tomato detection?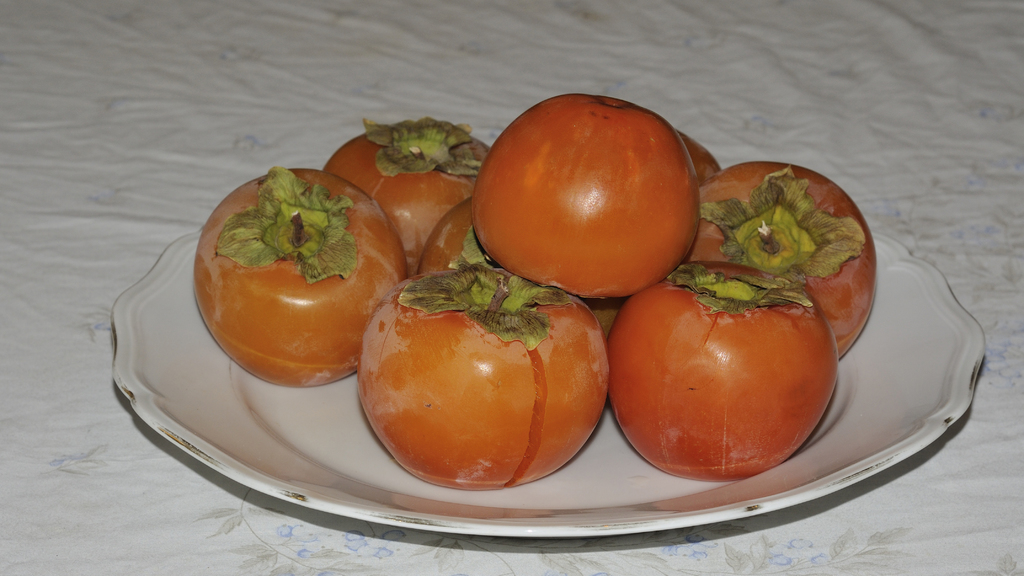
[left=473, top=91, right=707, bottom=298]
